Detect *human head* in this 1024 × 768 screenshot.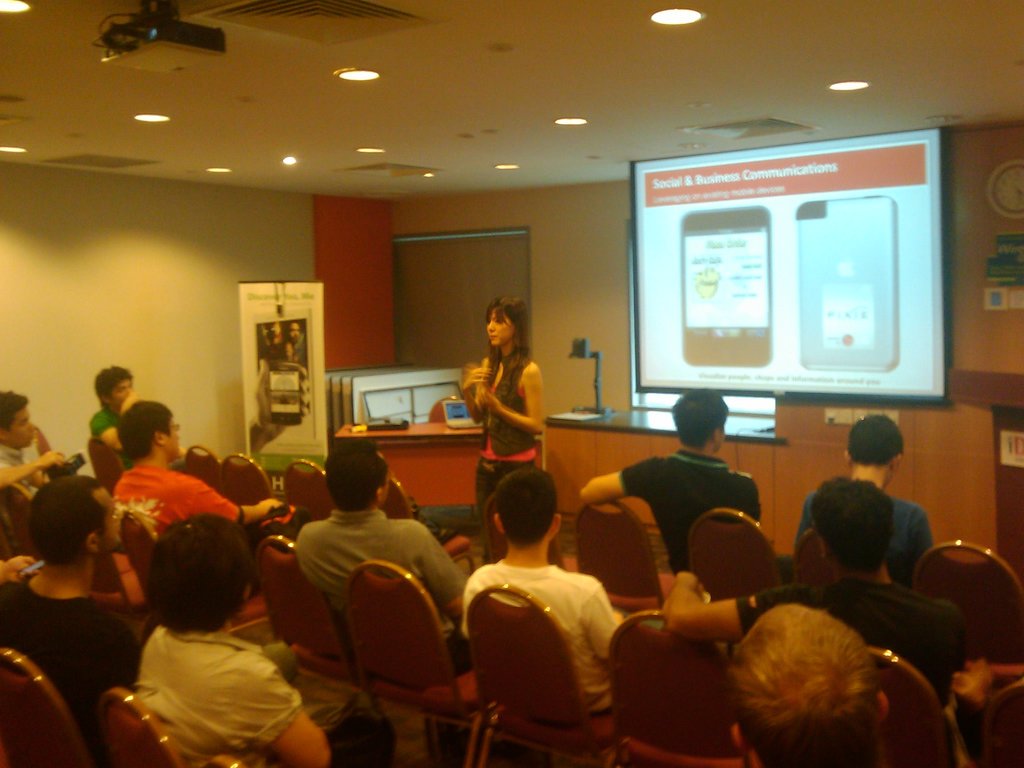
Detection: BBox(726, 604, 891, 767).
